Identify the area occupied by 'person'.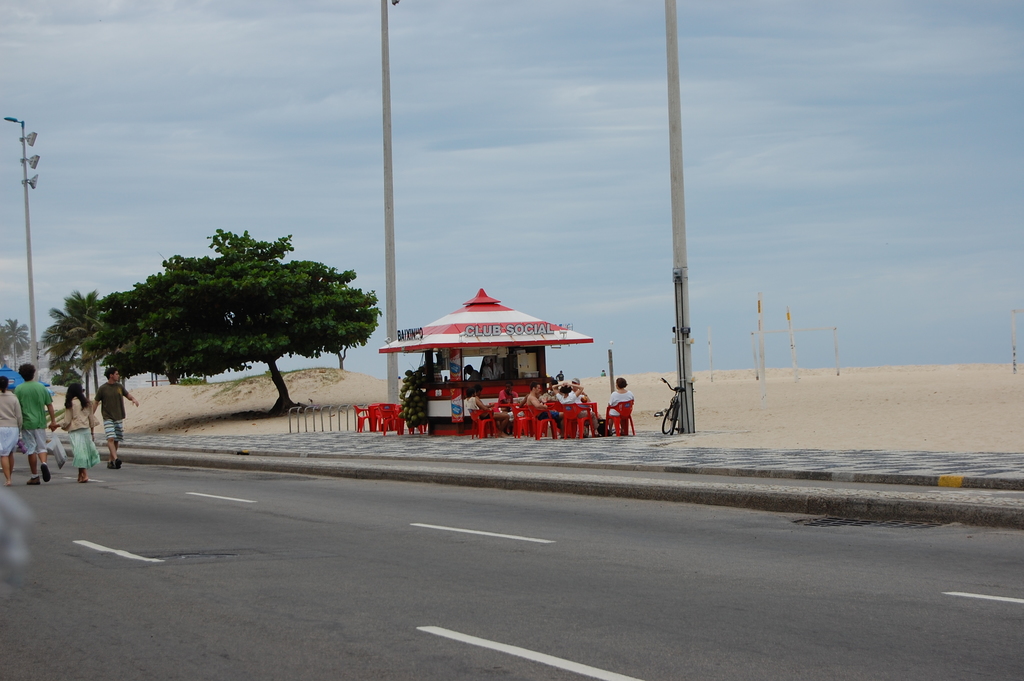
Area: pyautogui.locateOnScreen(60, 381, 99, 488).
